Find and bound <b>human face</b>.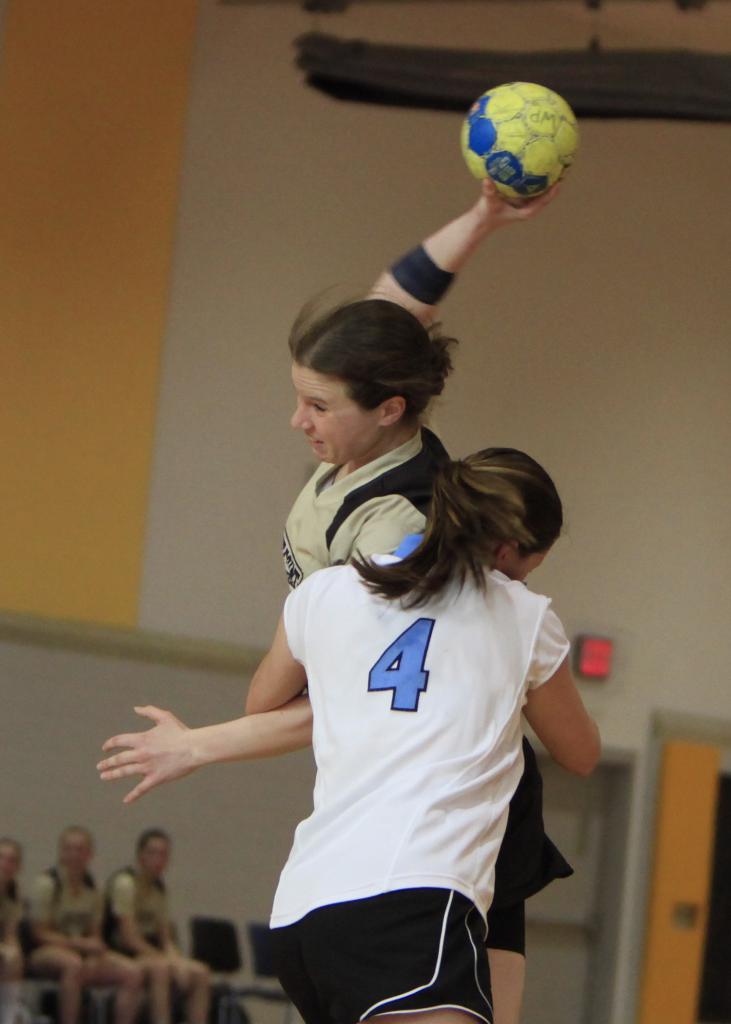
Bound: 139, 833, 167, 875.
